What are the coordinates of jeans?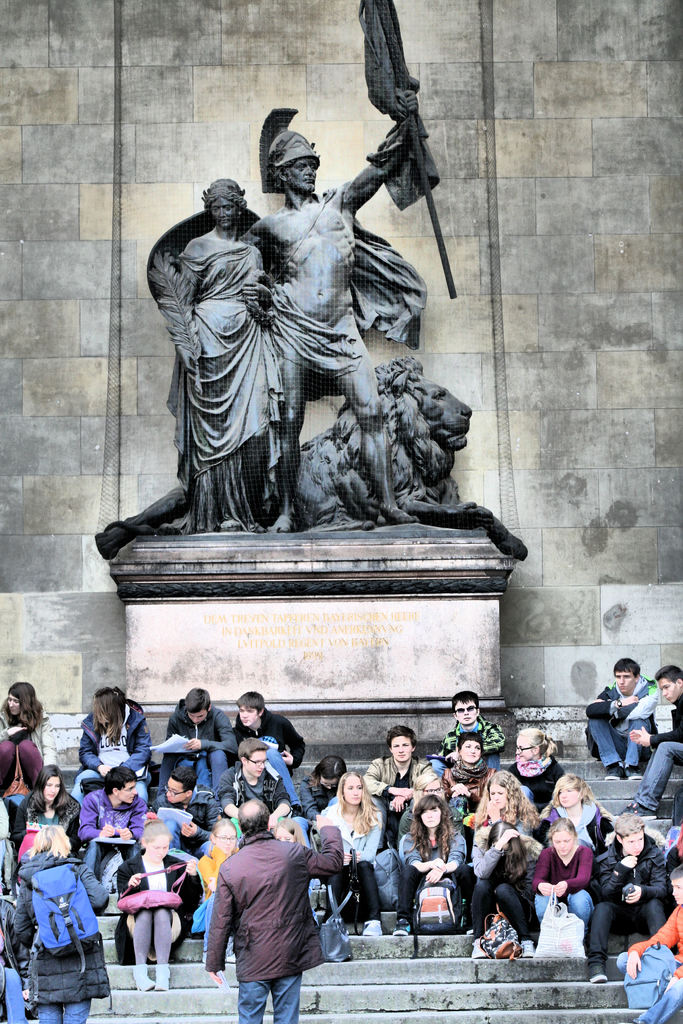
202, 755, 235, 780.
